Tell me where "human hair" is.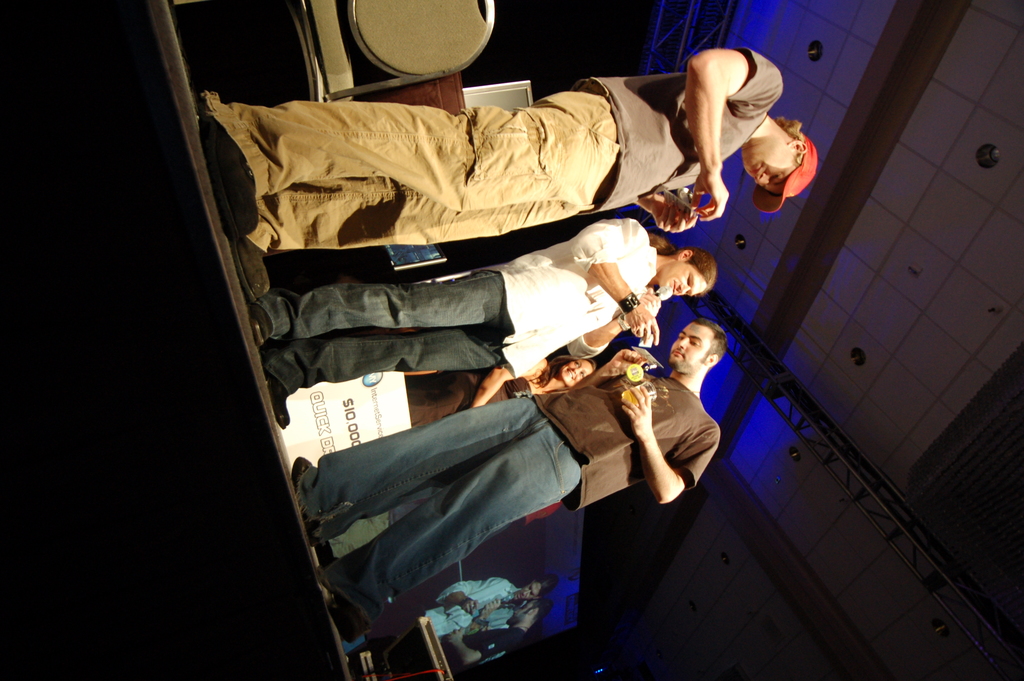
"human hair" is at 775,117,801,165.
